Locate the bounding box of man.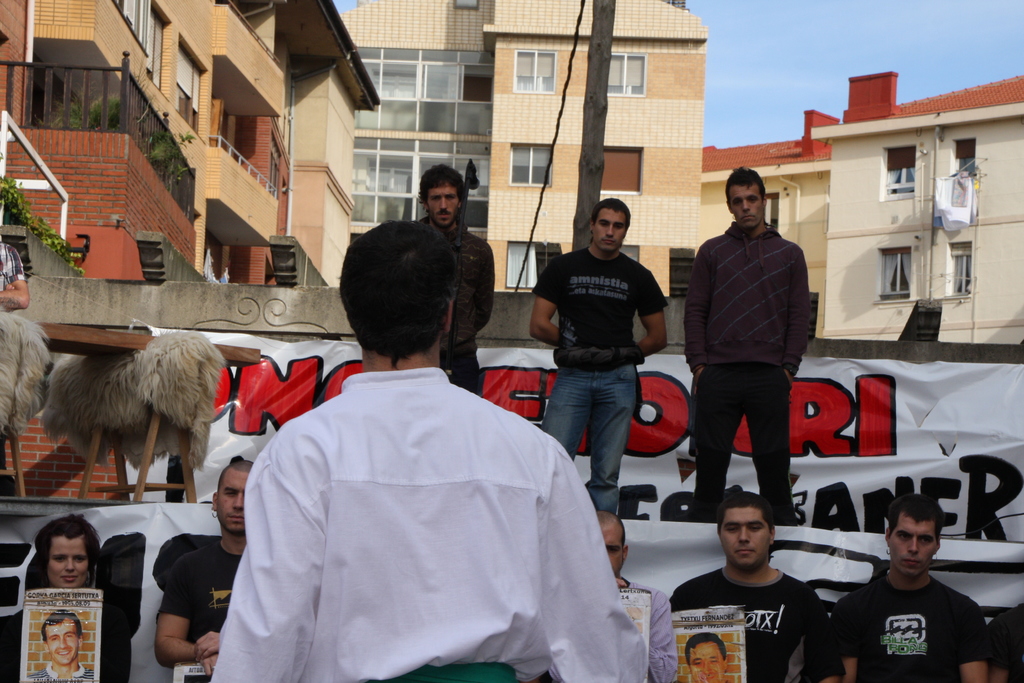
Bounding box: 827,504,995,682.
